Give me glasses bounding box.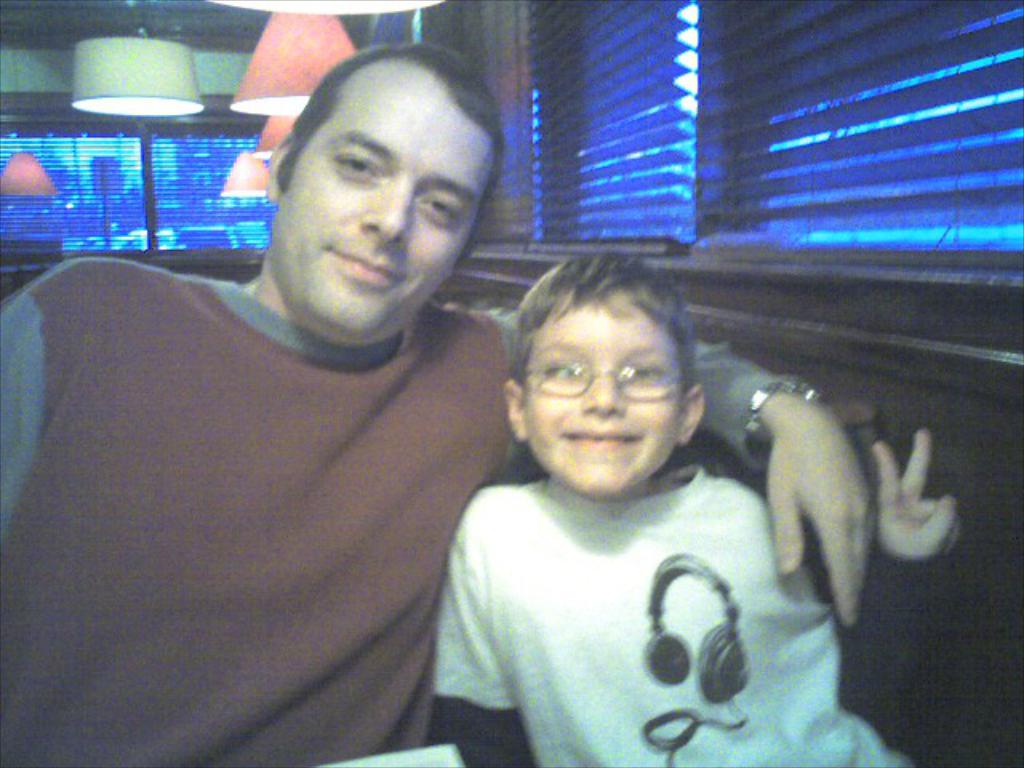
bbox=(518, 360, 686, 416).
